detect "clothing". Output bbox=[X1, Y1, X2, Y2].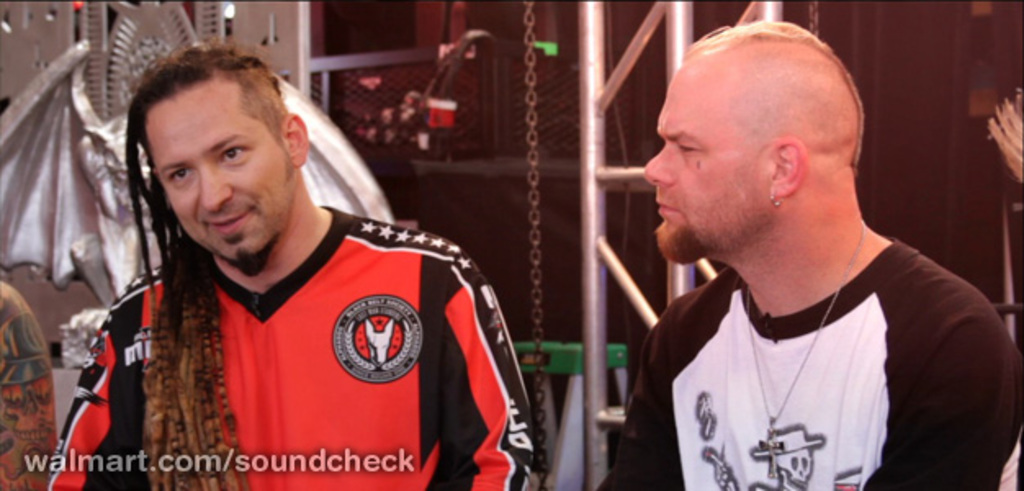
bbox=[44, 205, 535, 489].
